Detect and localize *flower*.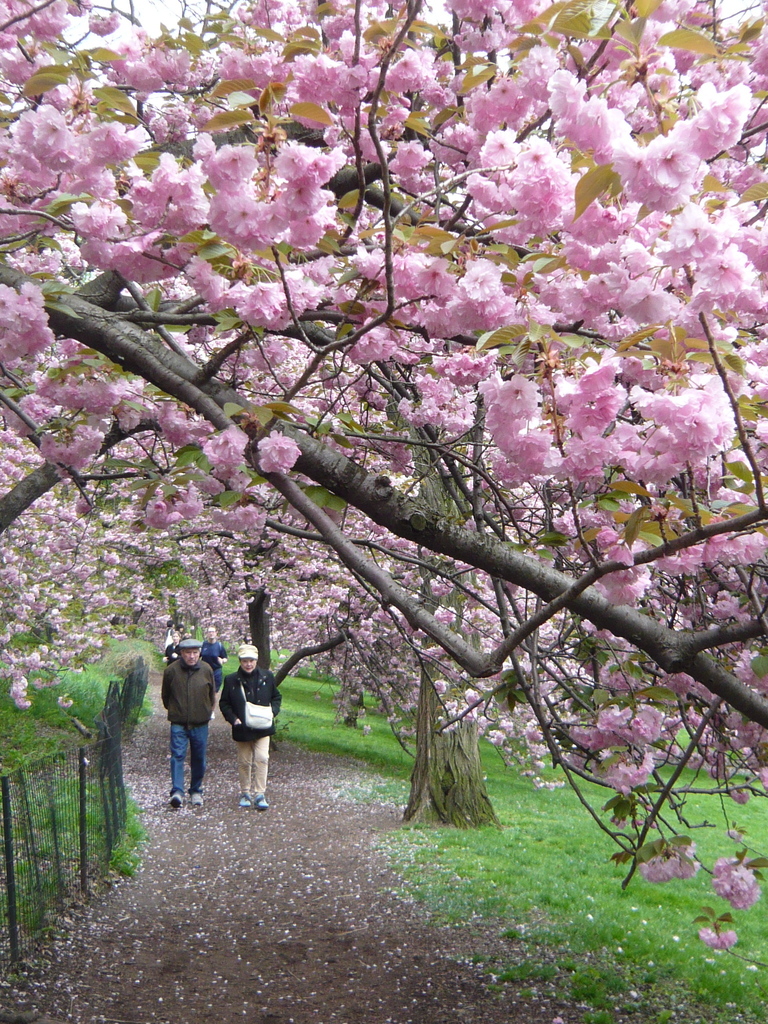
Localized at [258, 428, 301, 477].
